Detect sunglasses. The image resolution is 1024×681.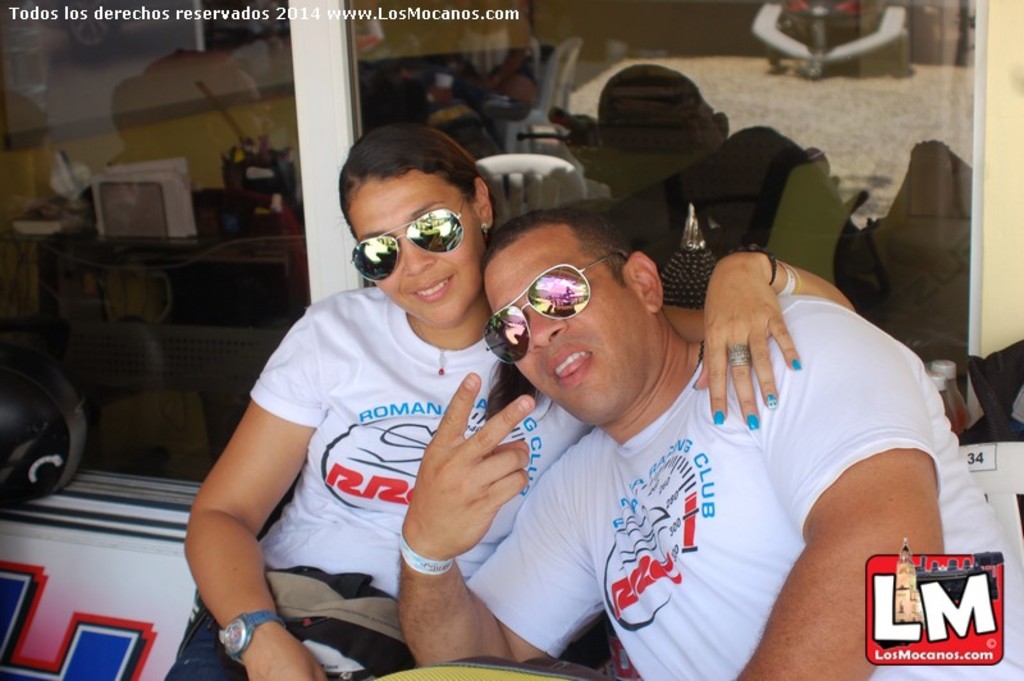
box=[353, 198, 466, 283].
